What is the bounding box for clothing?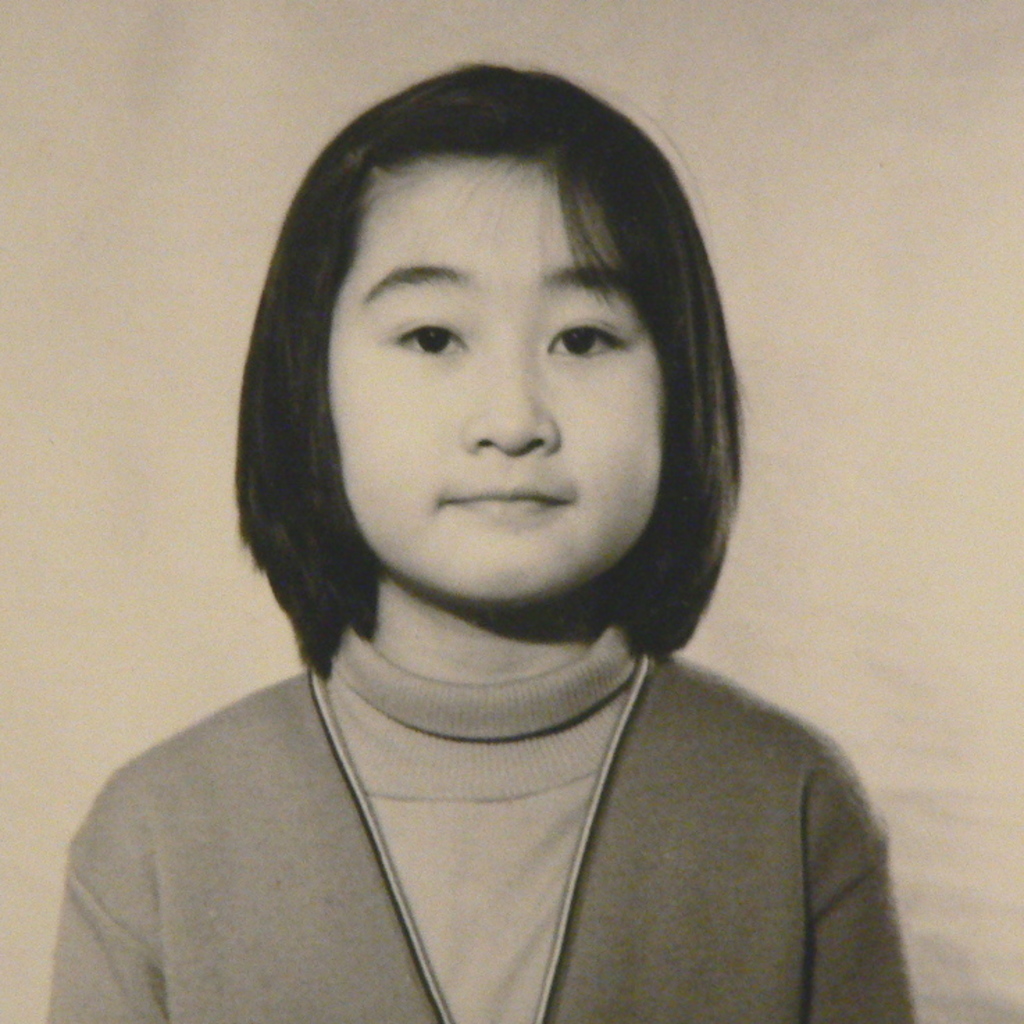
Rect(38, 609, 909, 1023).
